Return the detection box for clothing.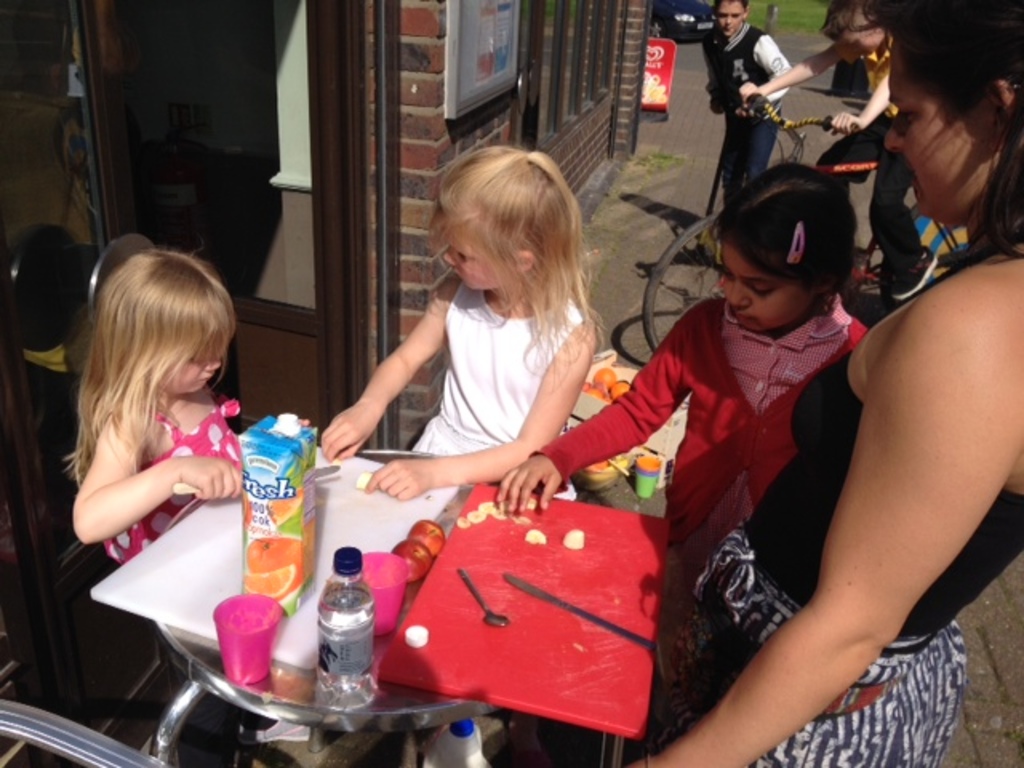
detection(331, 230, 622, 520).
